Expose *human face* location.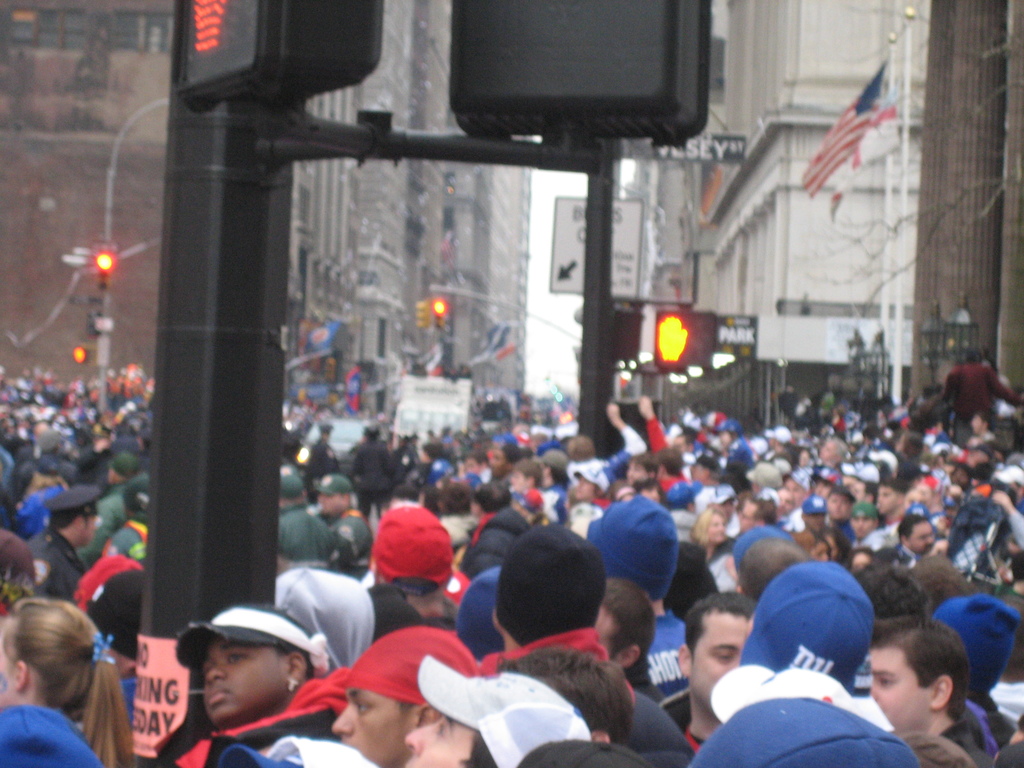
Exposed at crop(399, 716, 466, 767).
